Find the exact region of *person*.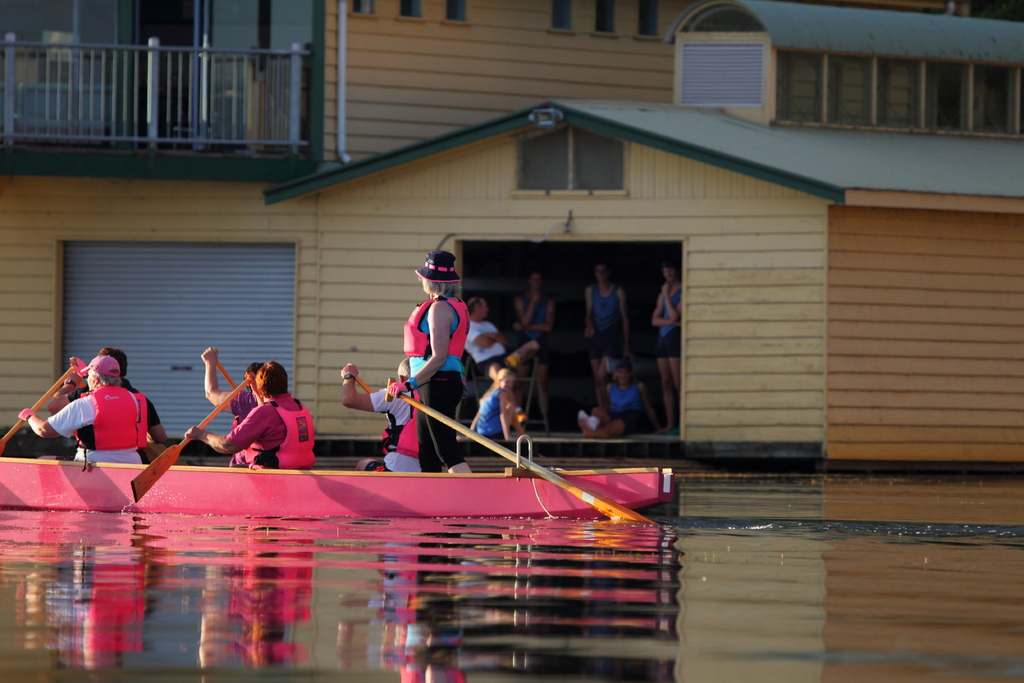
Exact region: [580,361,641,438].
